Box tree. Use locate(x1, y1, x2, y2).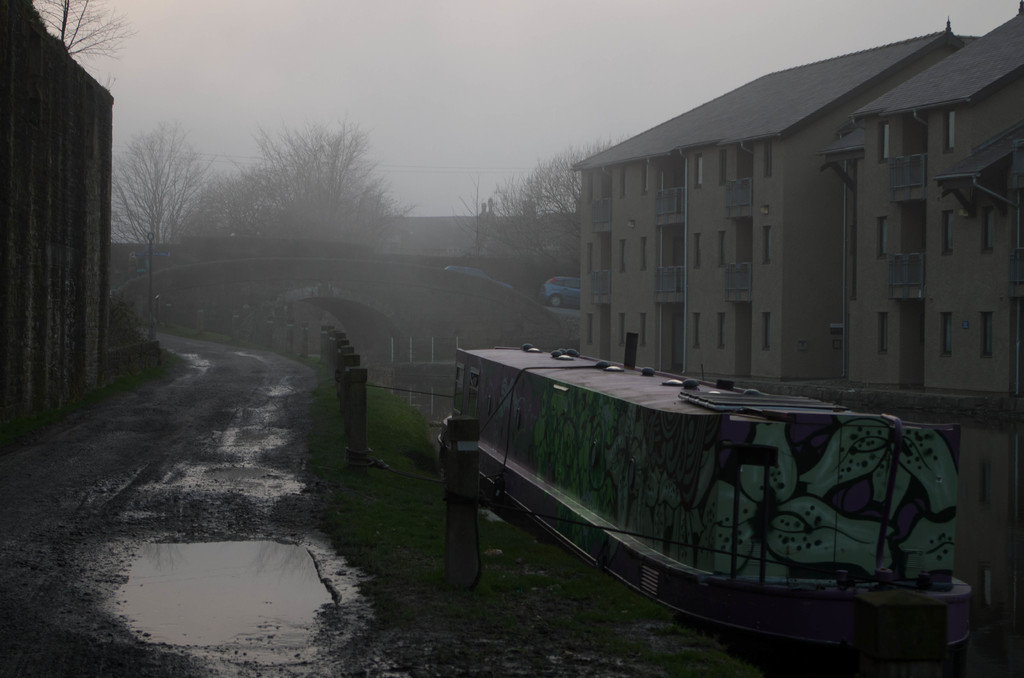
locate(30, 0, 124, 54).
